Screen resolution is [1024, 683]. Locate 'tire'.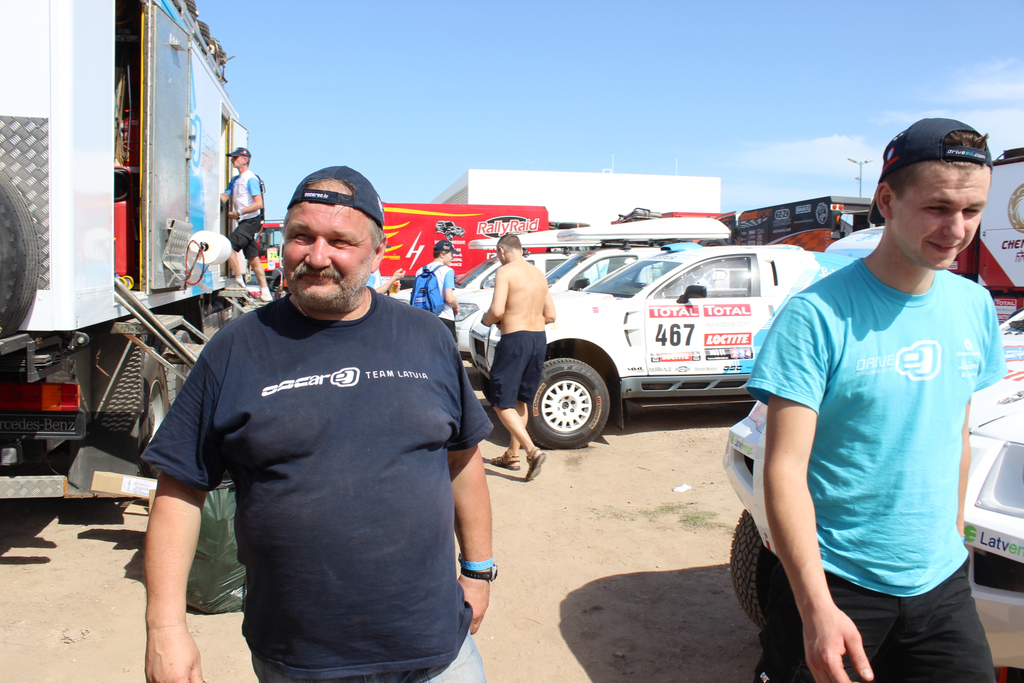
{"x1": 534, "y1": 356, "x2": 620, "y2": 454}.
